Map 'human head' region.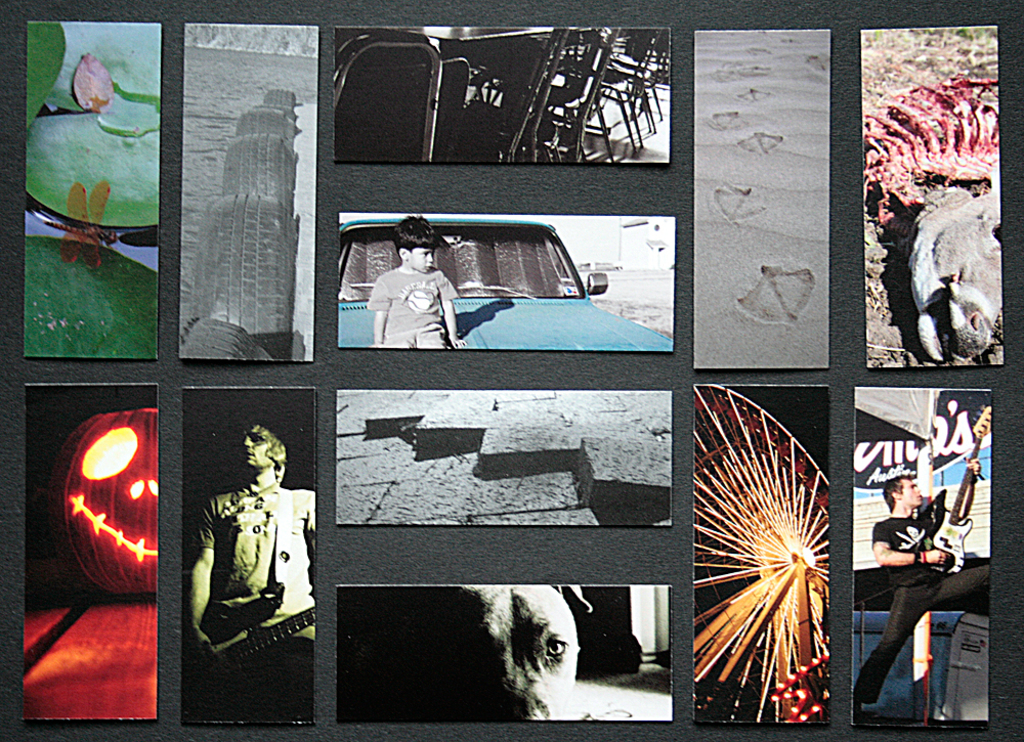
Mapped to region(221, 421, 289, 467).
